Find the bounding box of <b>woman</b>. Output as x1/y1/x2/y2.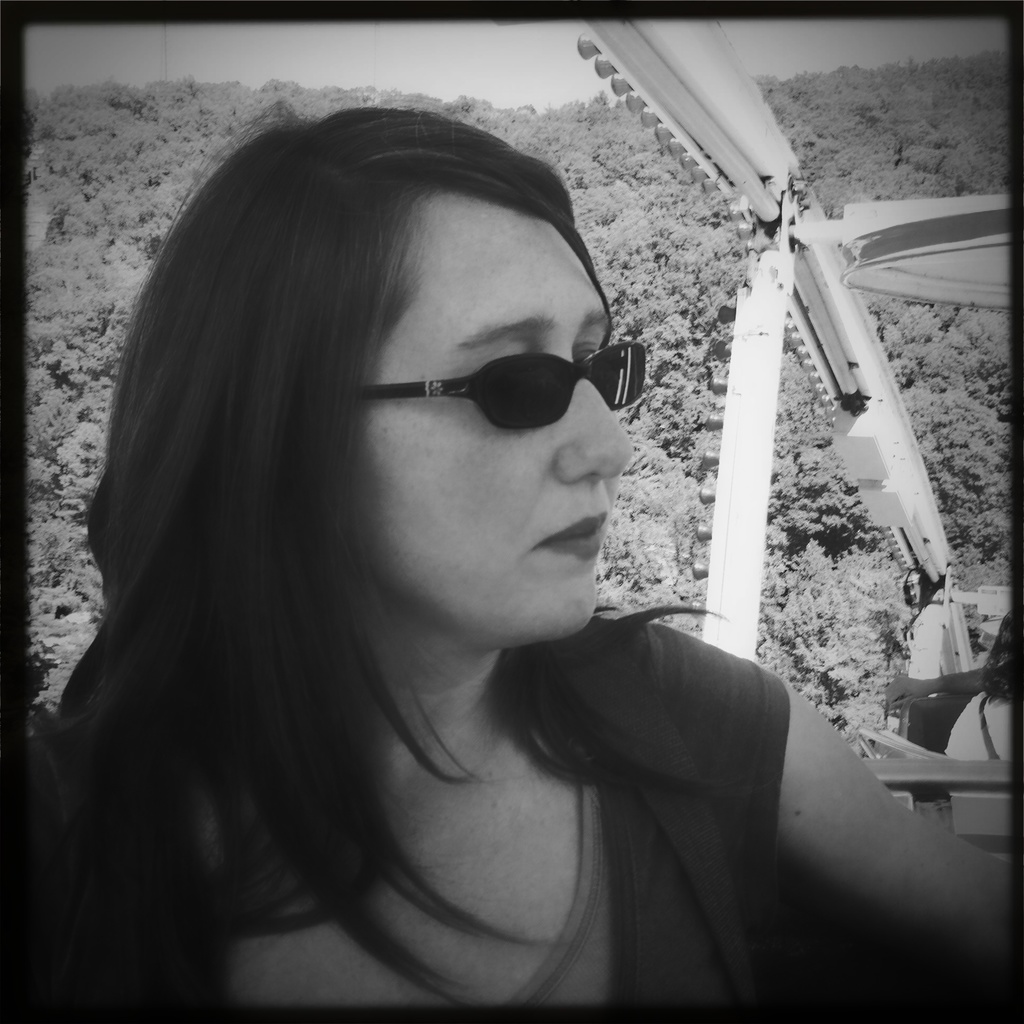
9/100/1021/1016.
